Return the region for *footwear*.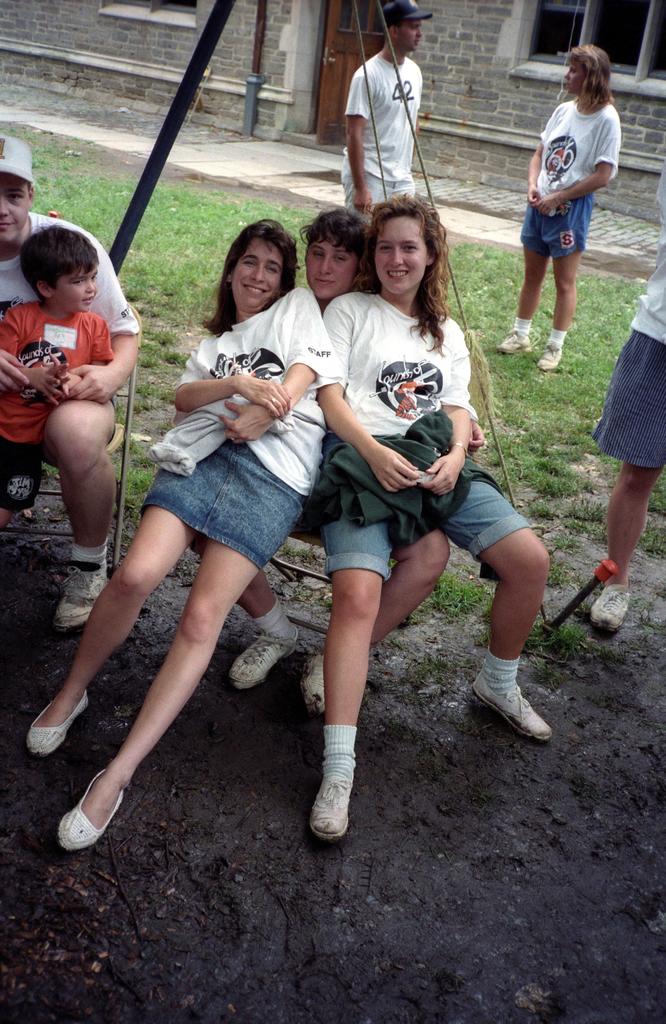
(29,692,93,753).
